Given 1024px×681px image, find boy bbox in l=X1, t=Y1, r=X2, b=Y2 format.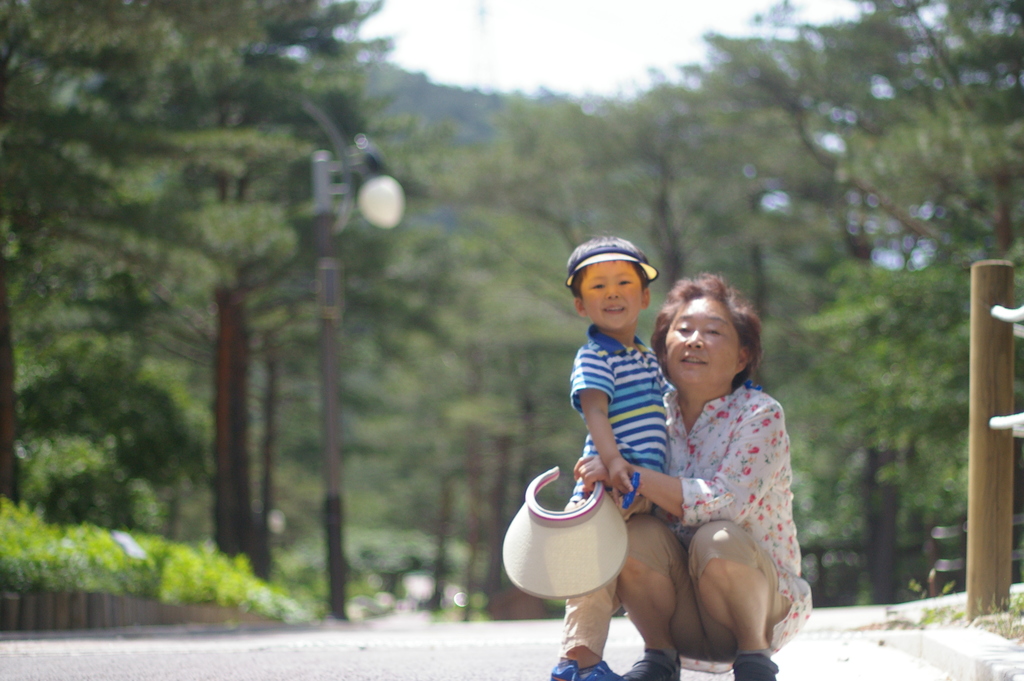
l=547, t=243, r=704, b=592.
